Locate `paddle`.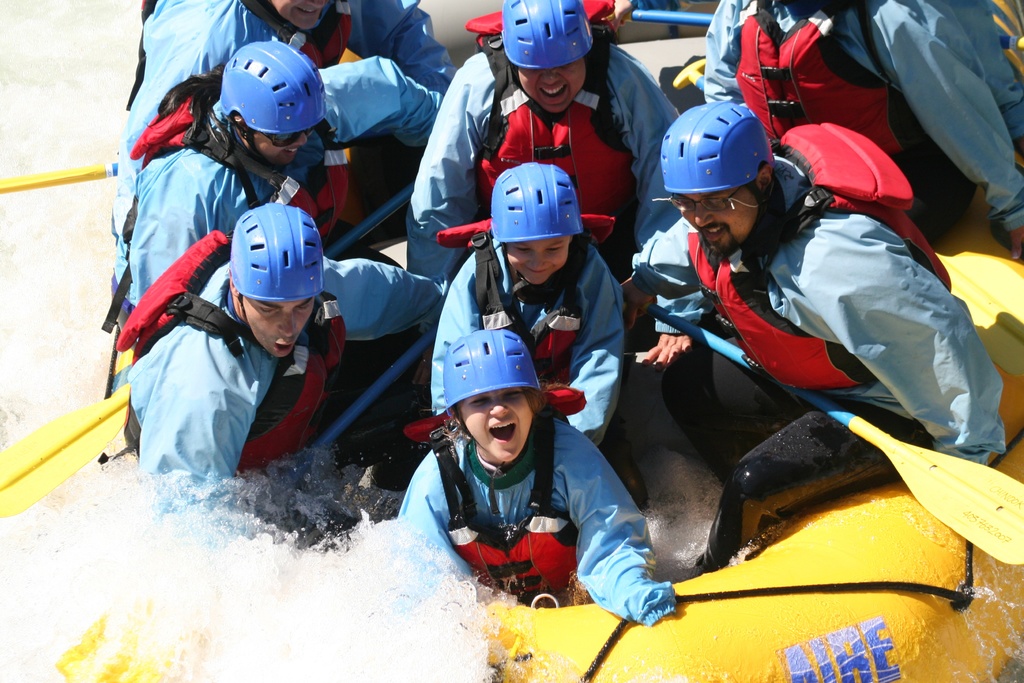
Bounding box: x1=674 y1=56 x2=1023 y2=378.
